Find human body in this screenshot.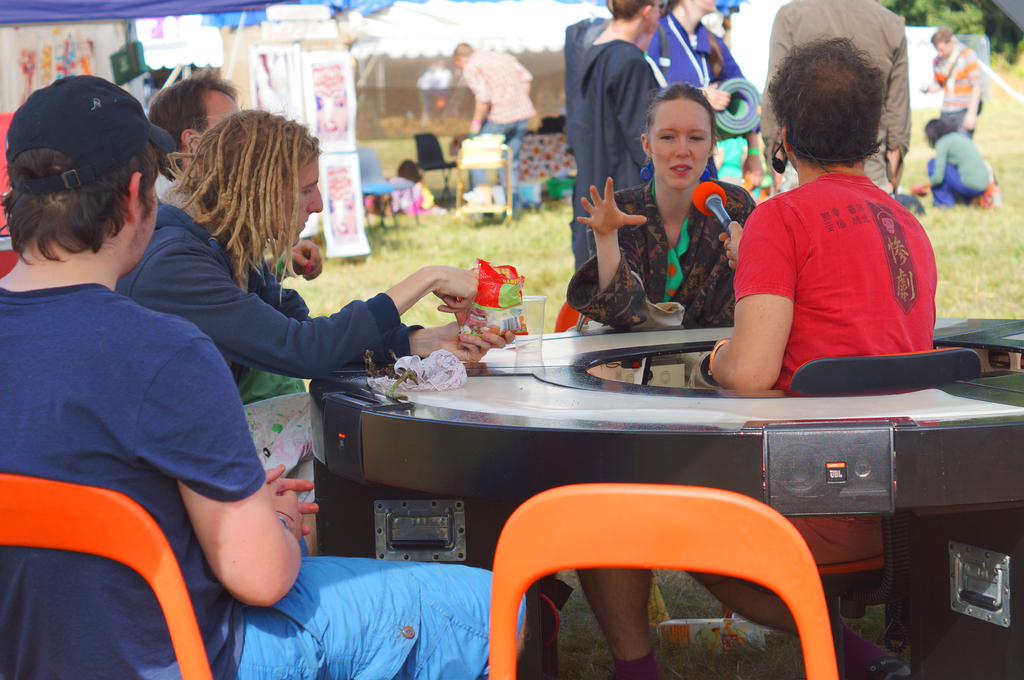
The bounding box for human body is select_region(648, 0, 750, 118).
